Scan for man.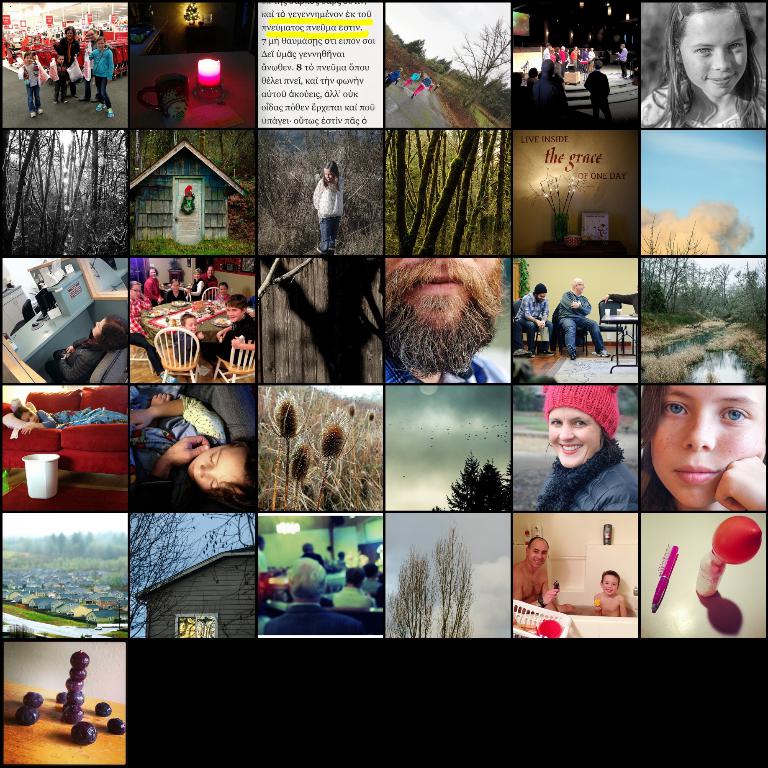
Scan result: locate(359, 549, 372, 567).
